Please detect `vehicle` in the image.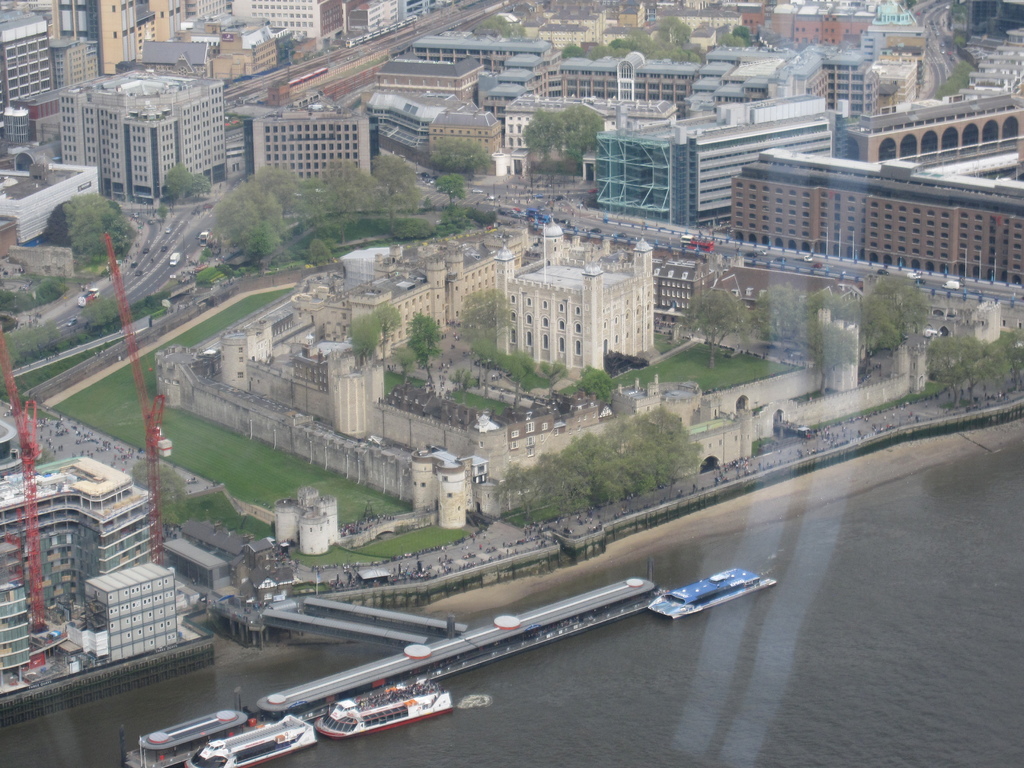
[x1=586, y1=228, x2=605, y2=236].
